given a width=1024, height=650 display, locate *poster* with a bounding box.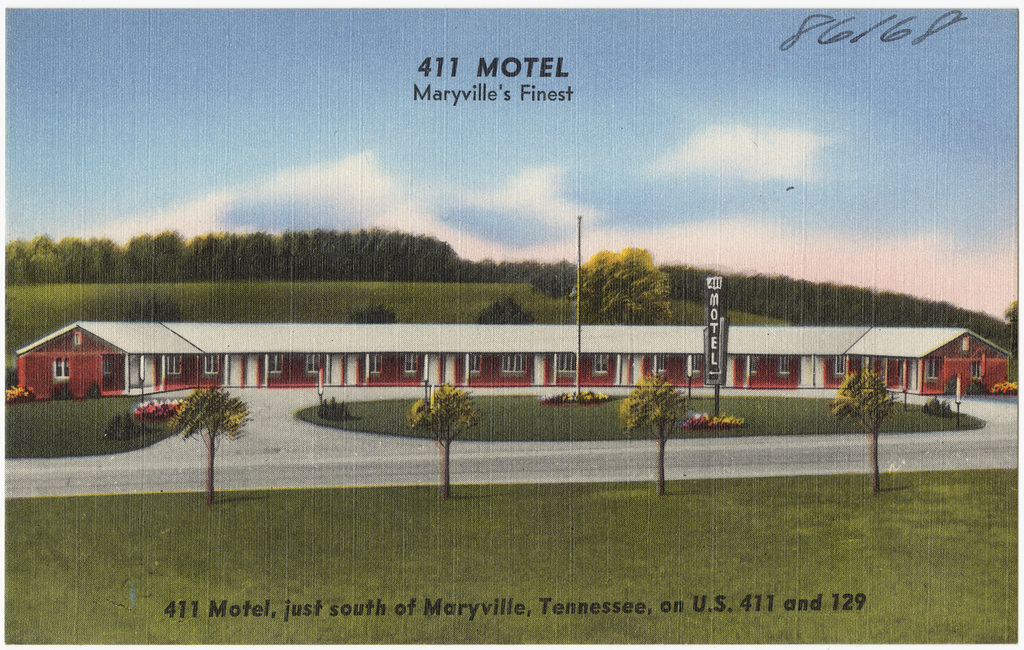
Located: <box>0,7,1023,649</box>.
